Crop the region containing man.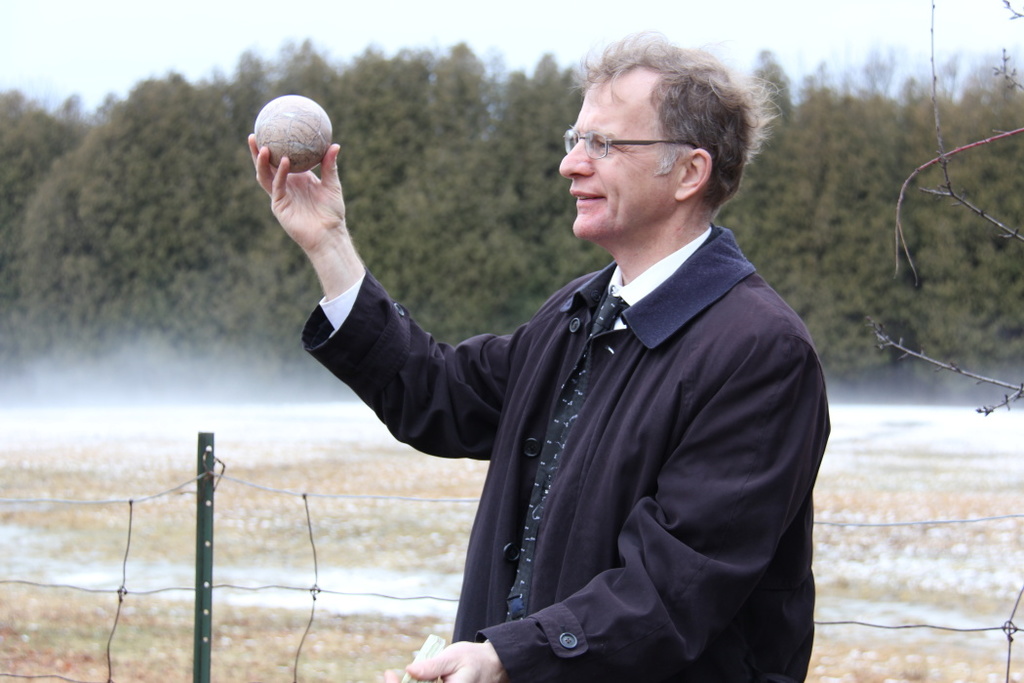
Crop region: 246, 32, 835, 682.
